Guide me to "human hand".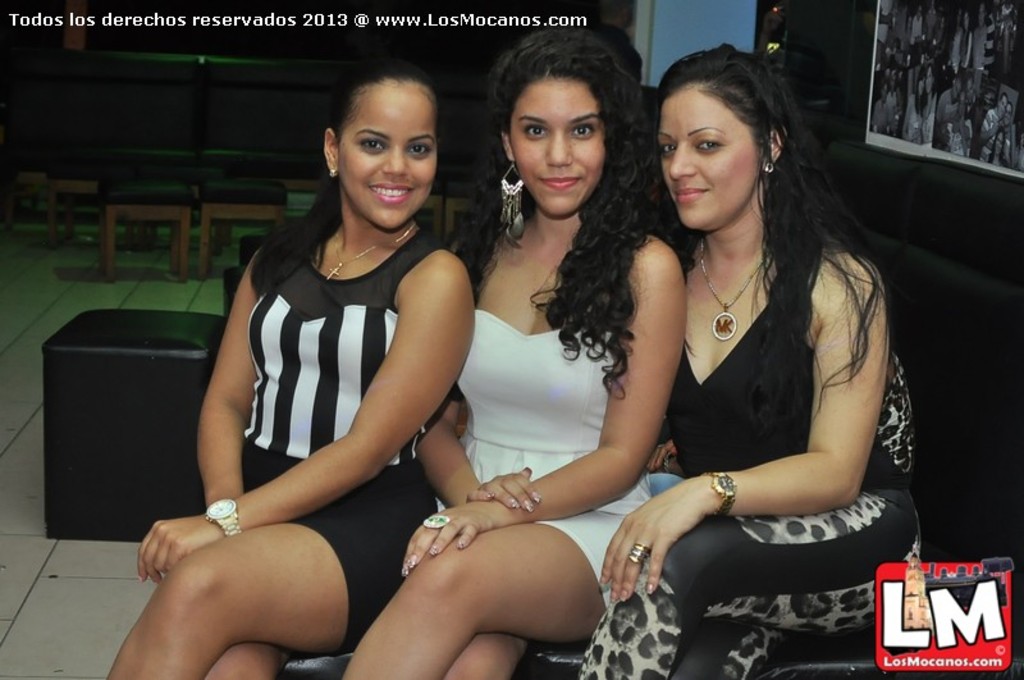
Guidance: <bbox>463, 465, 544, 517</bbox>.
